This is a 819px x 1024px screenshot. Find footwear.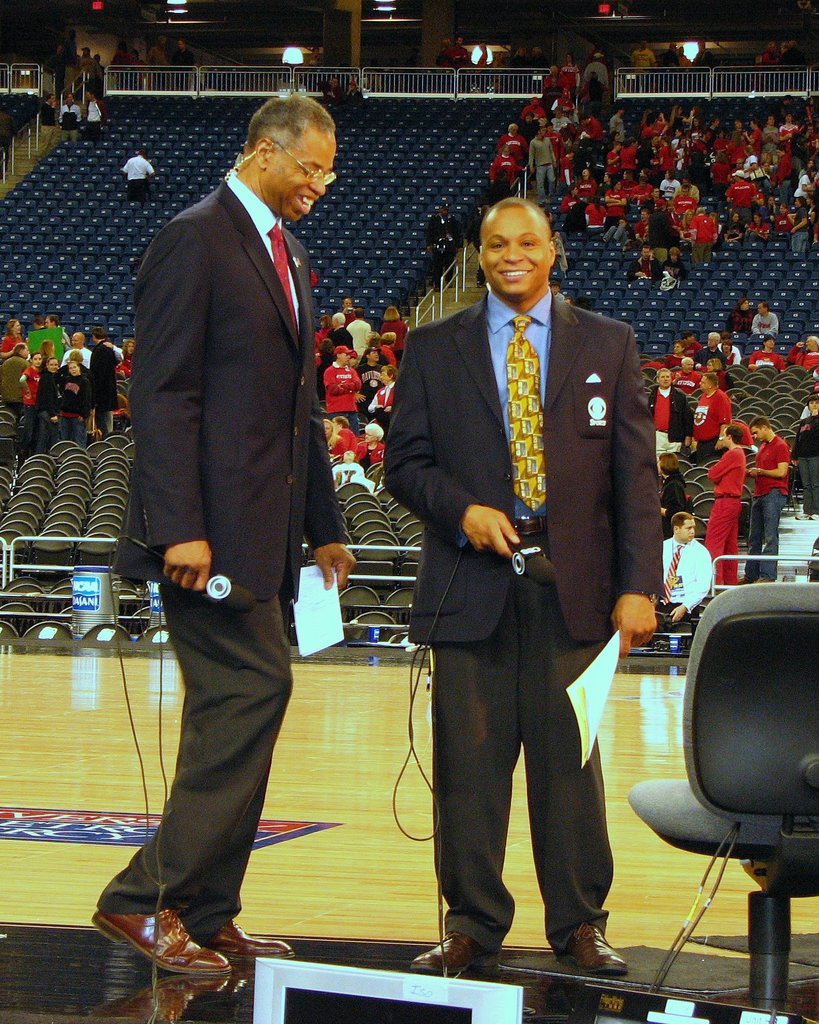
Bounding box: l=410, t=929, r=503, b=982.
